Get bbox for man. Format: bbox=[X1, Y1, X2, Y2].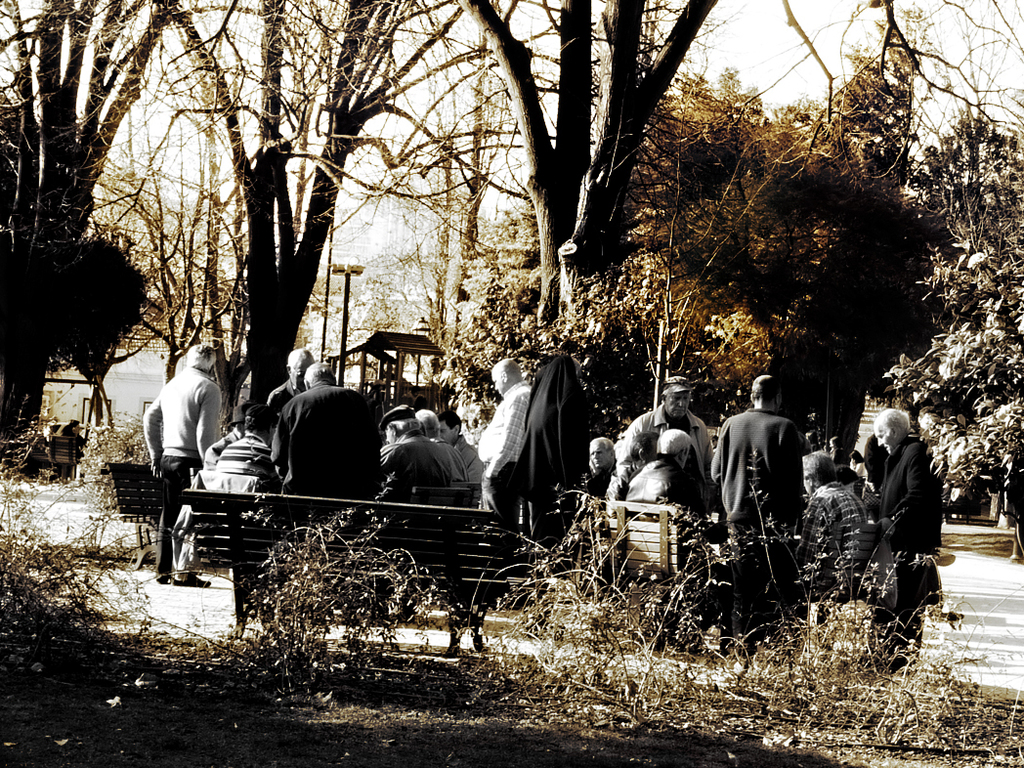
bbox=[874, 409, 942, 650].
